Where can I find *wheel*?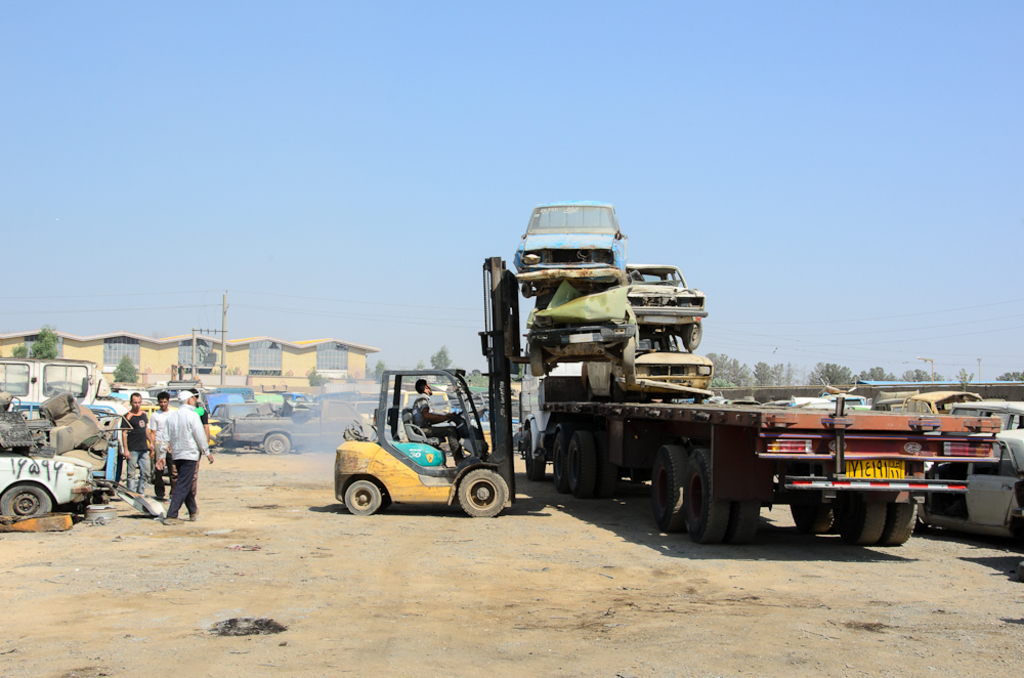
You can find it at 263 435 294 455.
